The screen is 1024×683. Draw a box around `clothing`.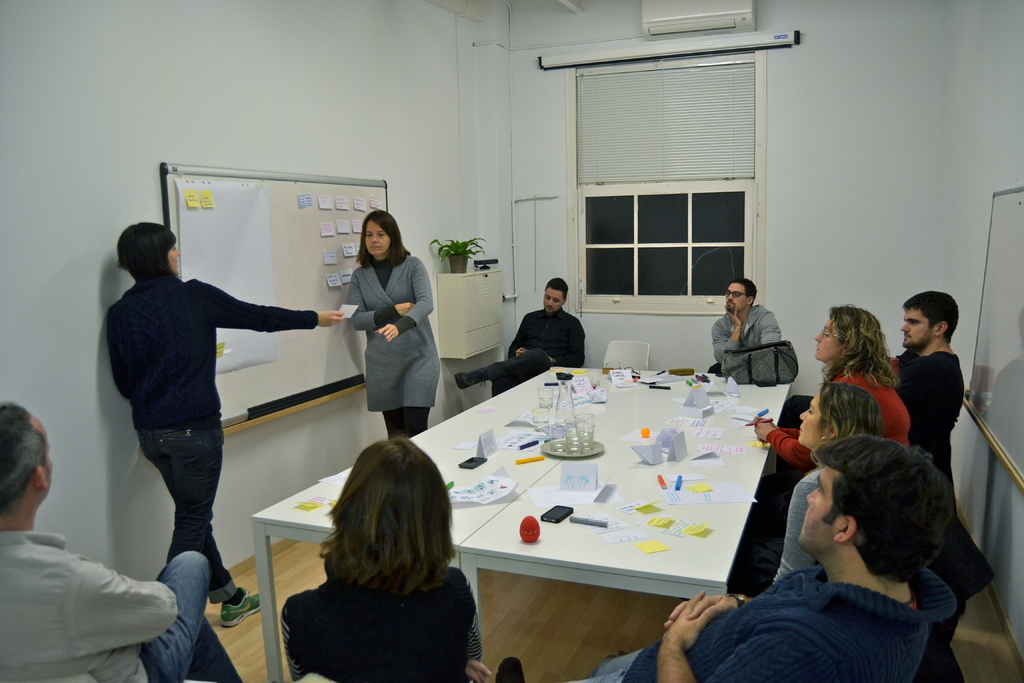
569, 567, 955, 682.
